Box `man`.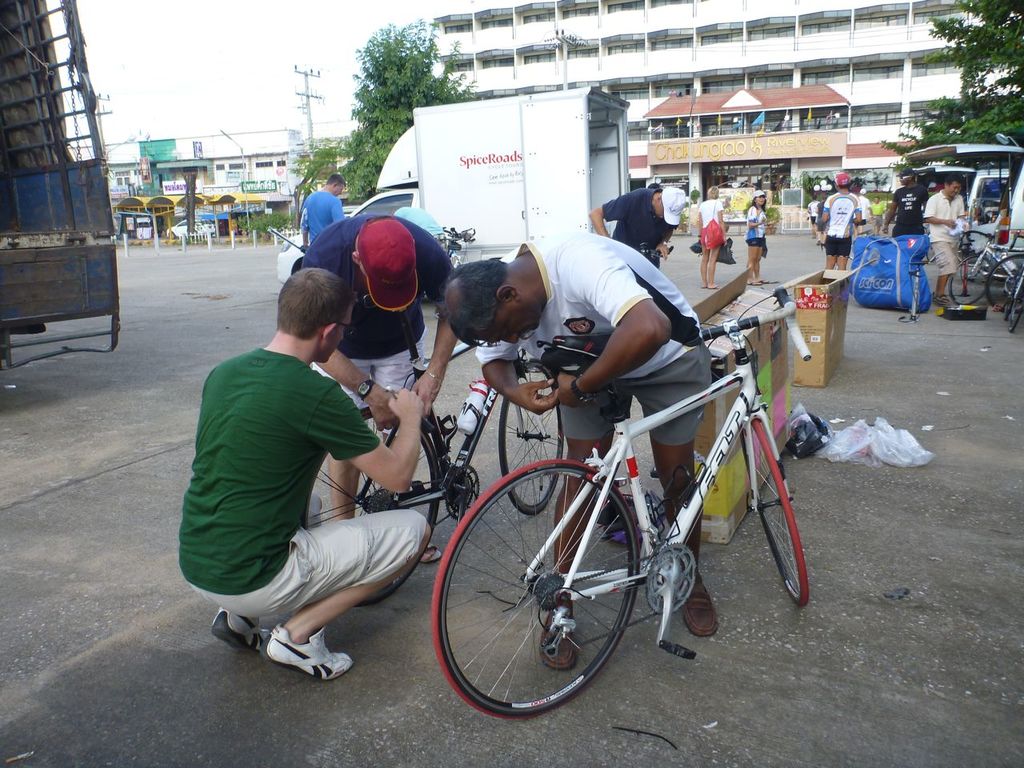
locate(183, 250, 442, 689).
